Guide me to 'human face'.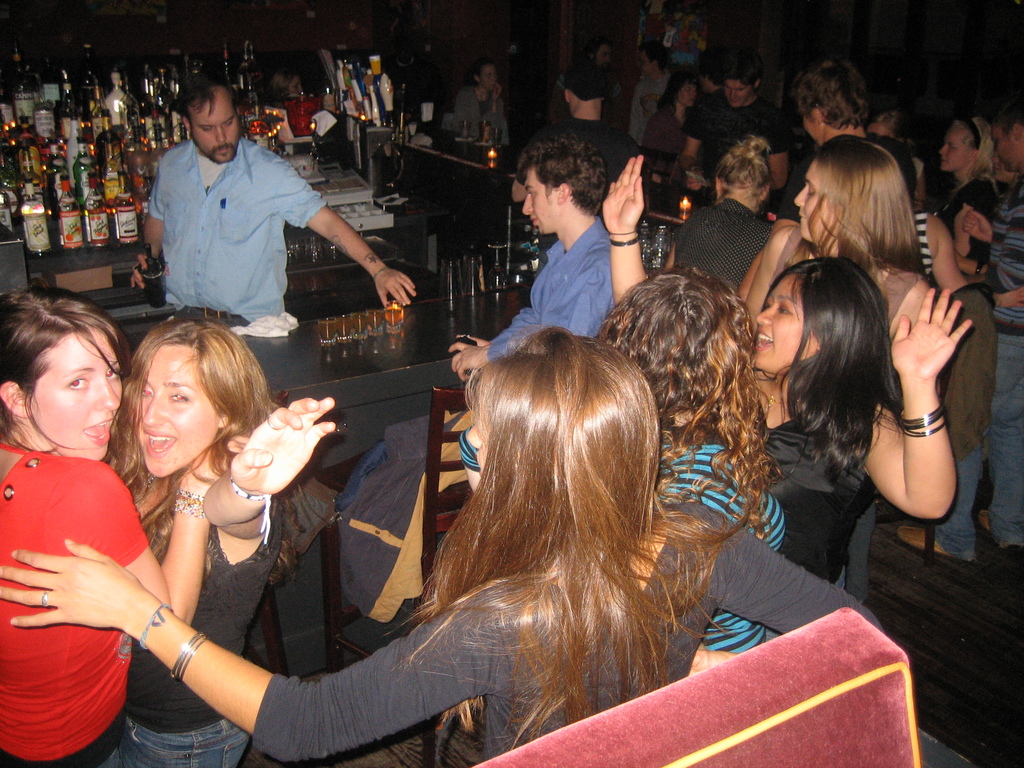
Guidance: bbox=(22, 325, 123, 467).
